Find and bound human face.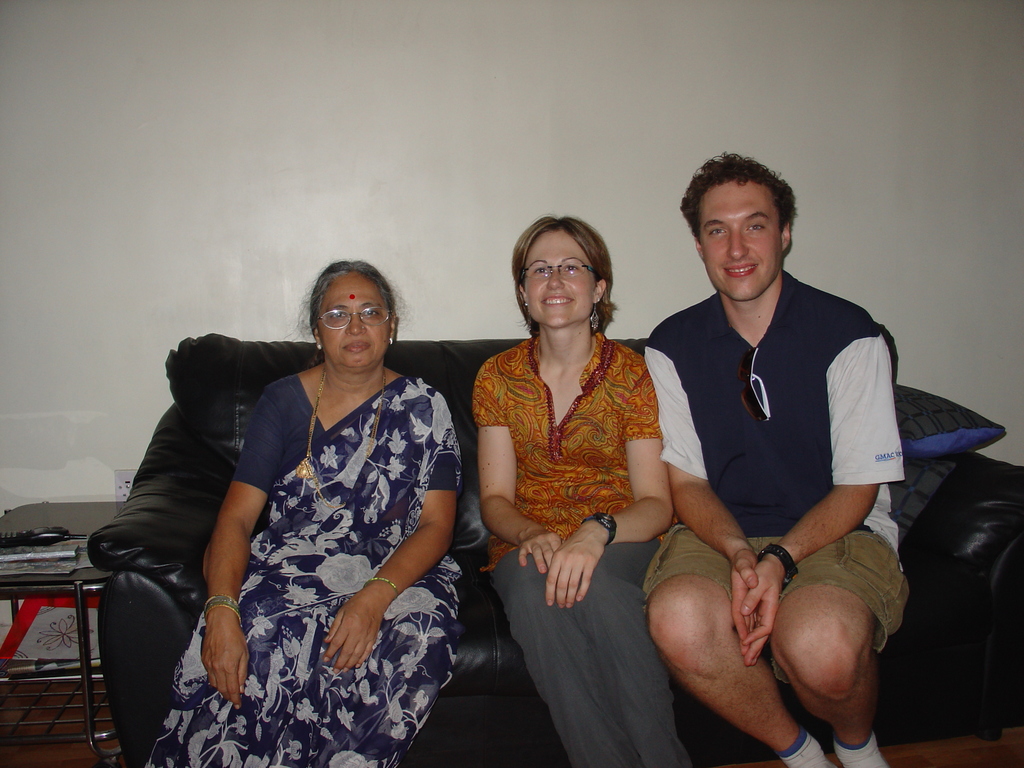
Bound: 701 177 784 301.
